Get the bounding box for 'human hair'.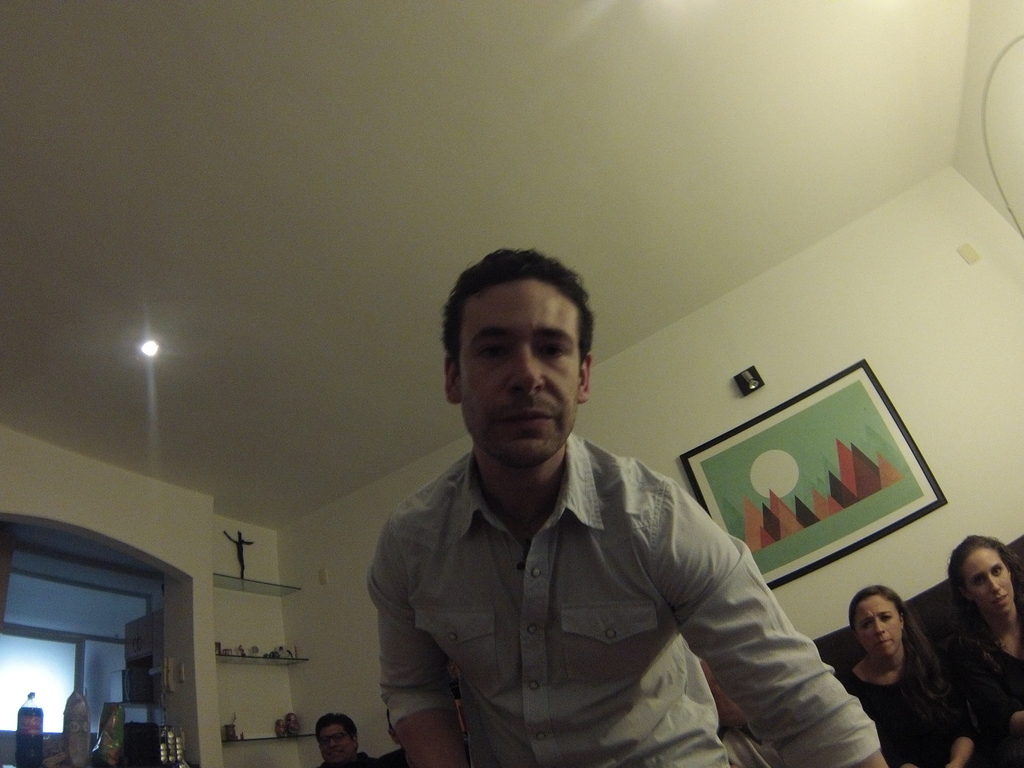
Rect(840, 579, 925, 705).
